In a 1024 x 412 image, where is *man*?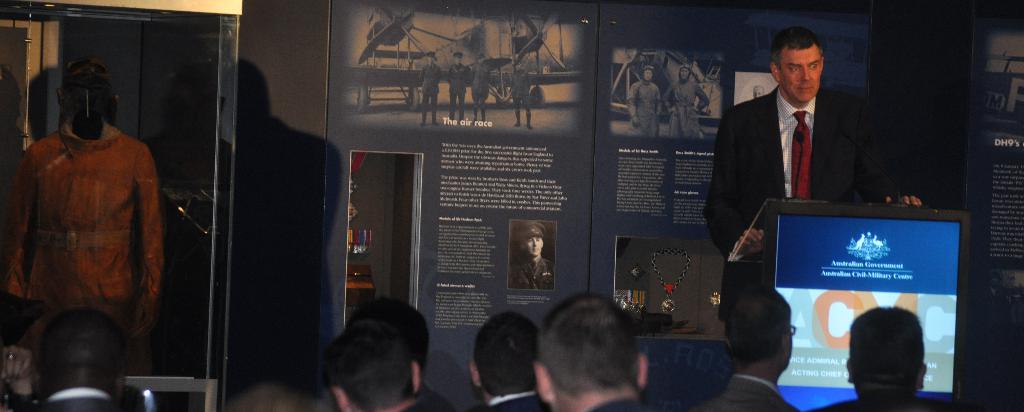
x1=33, y1=311, x2=145, y2=411.
